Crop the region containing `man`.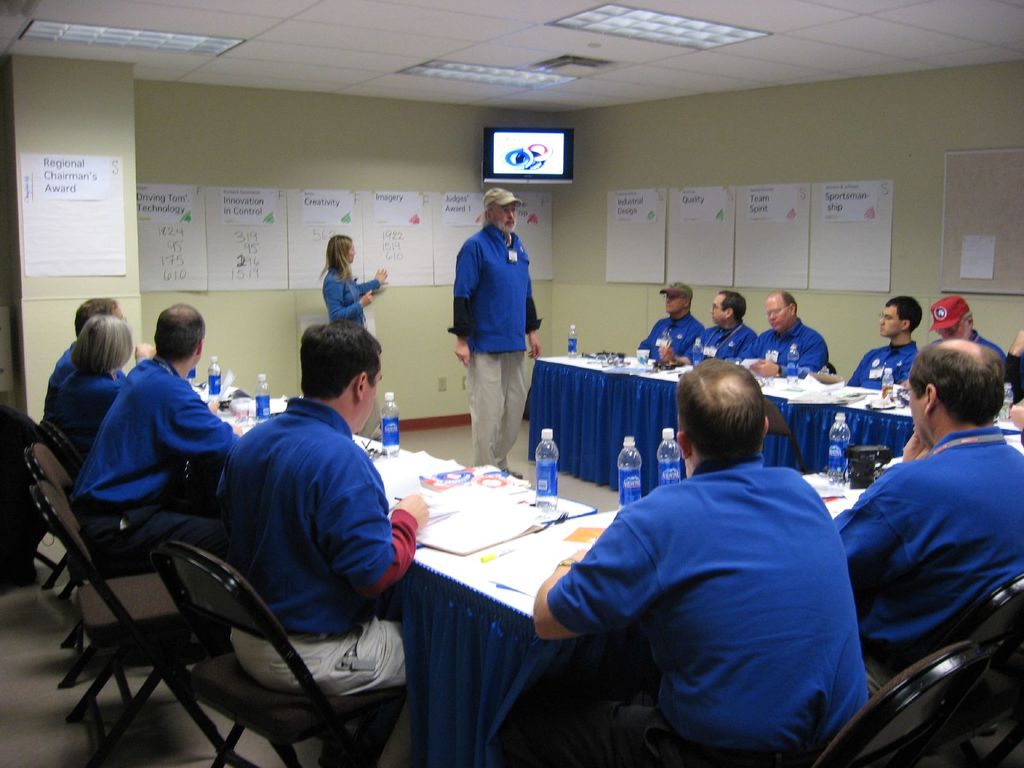
Crop region: pyautogui.locateOnScreen(920, 294, 1005, 396).
